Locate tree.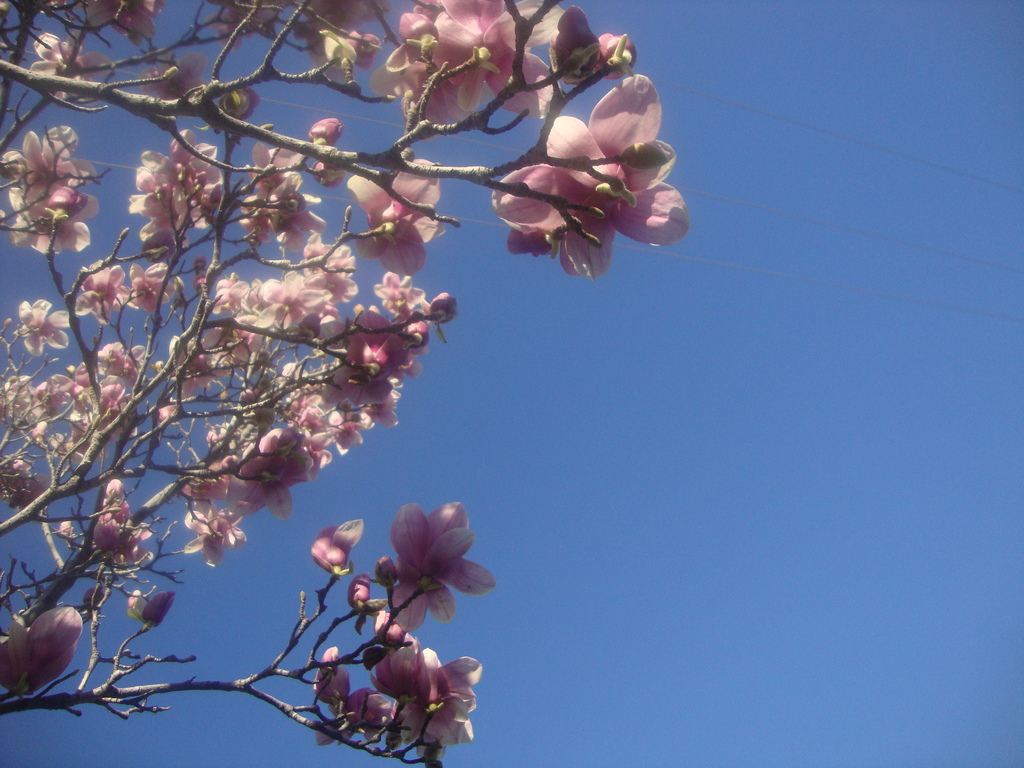
Bounding box: box(0, 0, 690, 767).
